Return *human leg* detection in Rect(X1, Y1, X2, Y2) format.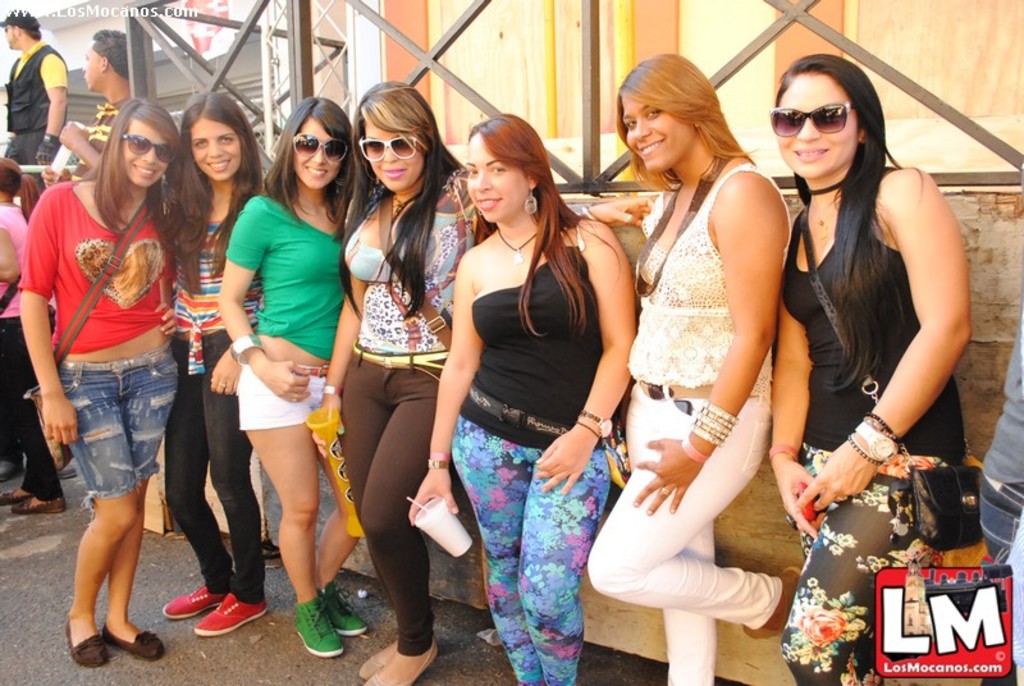
Rect(330, 349, 401, 676).
